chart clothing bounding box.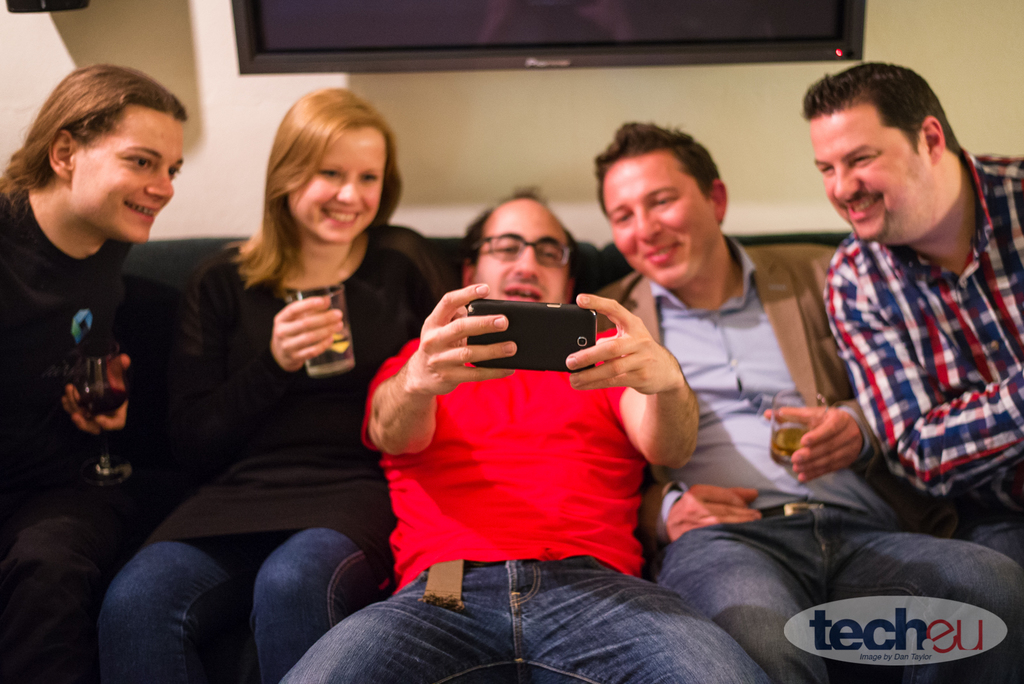
Charted: <box>343,258,698,606</box>.
